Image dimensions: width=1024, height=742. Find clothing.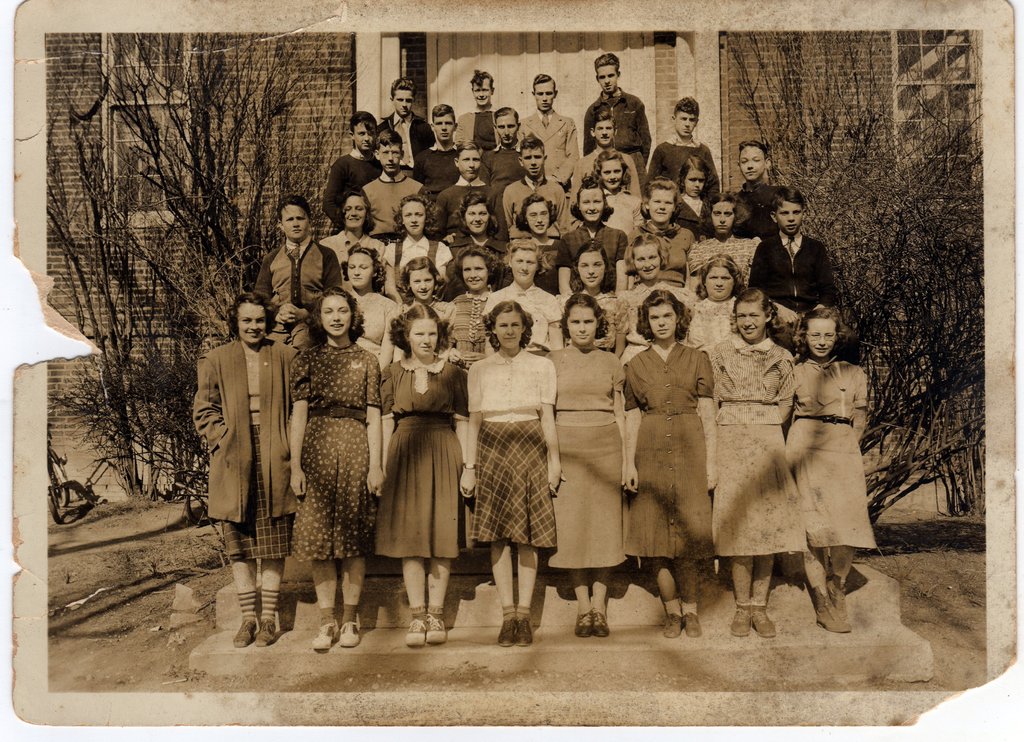
l=692, t=319, r=812, b=563.
